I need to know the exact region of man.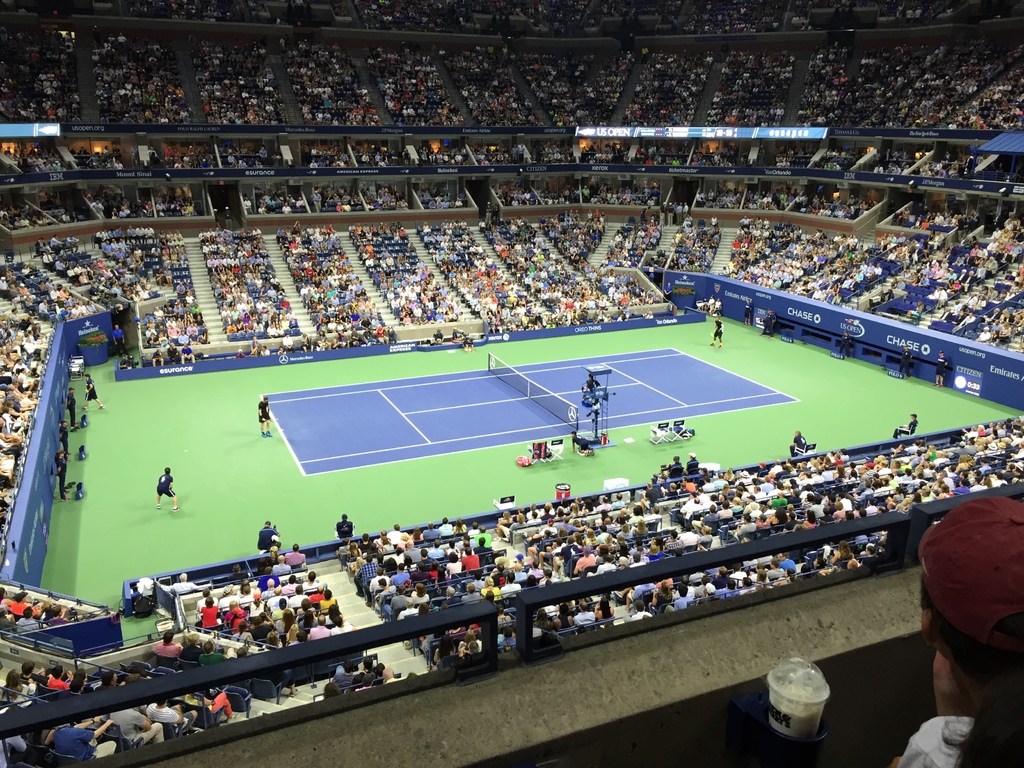
Region: 332/512/358/540.
